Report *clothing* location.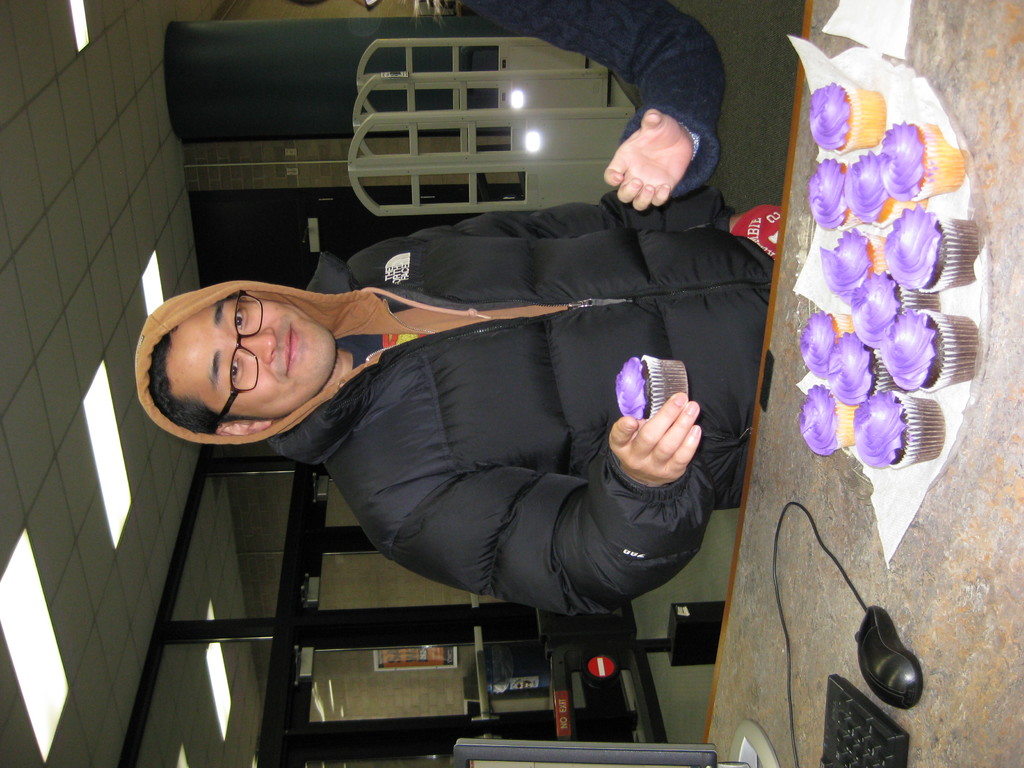
Report: x1=465, y1=0, x2=726, y2=202.
